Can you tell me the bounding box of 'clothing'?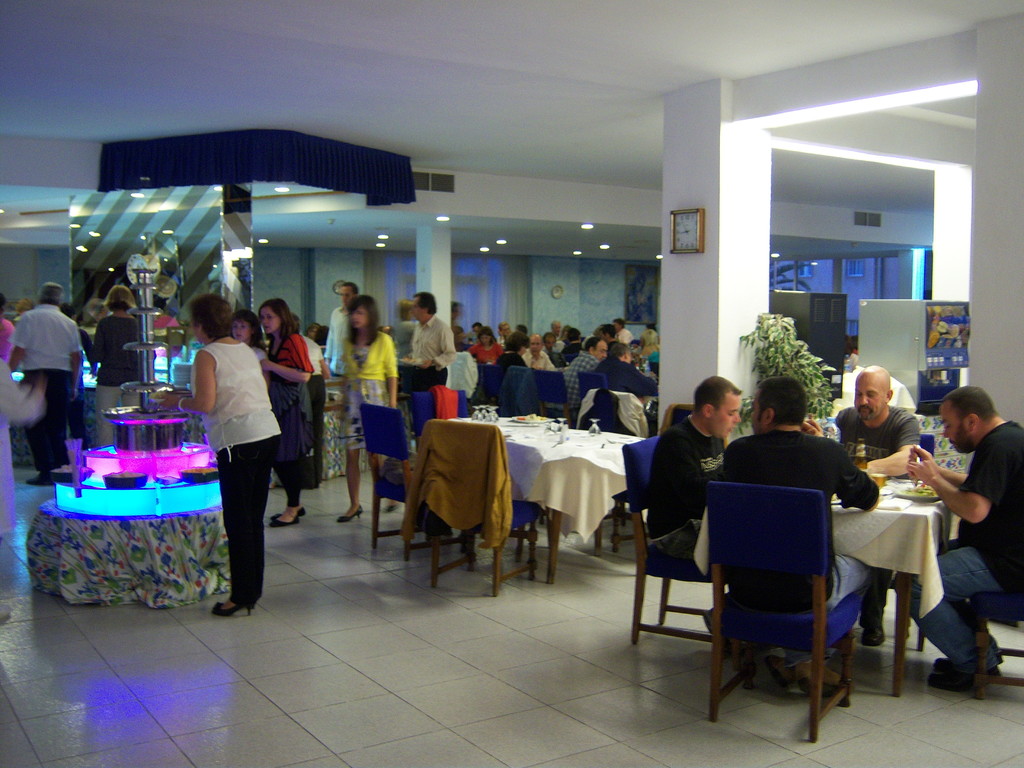
left=714, top=431, right=900, bottom=616.
